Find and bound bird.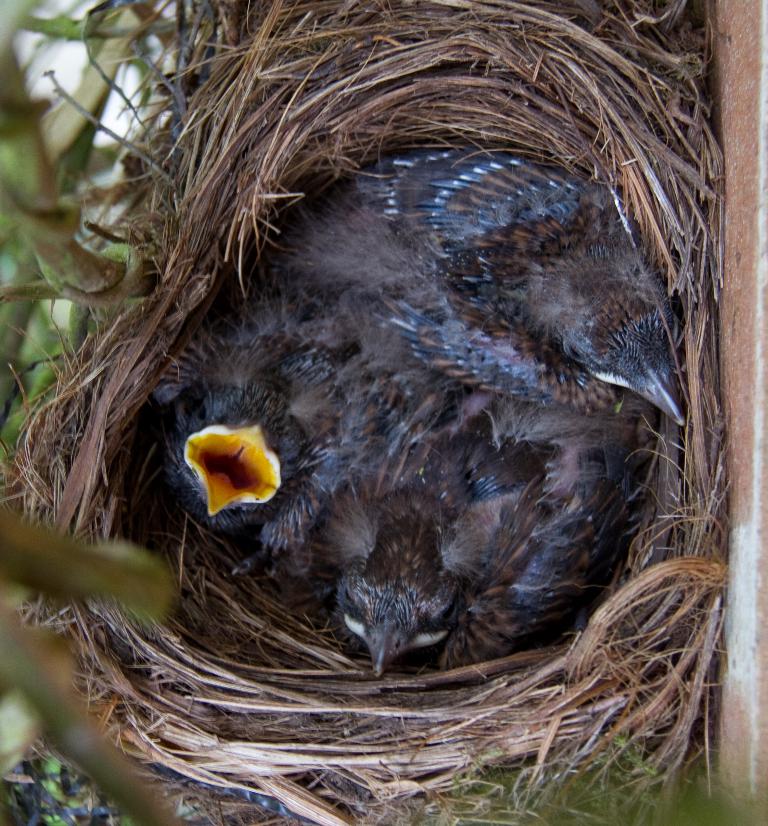
Bound: l=253, t=143, r=687, b=424.
